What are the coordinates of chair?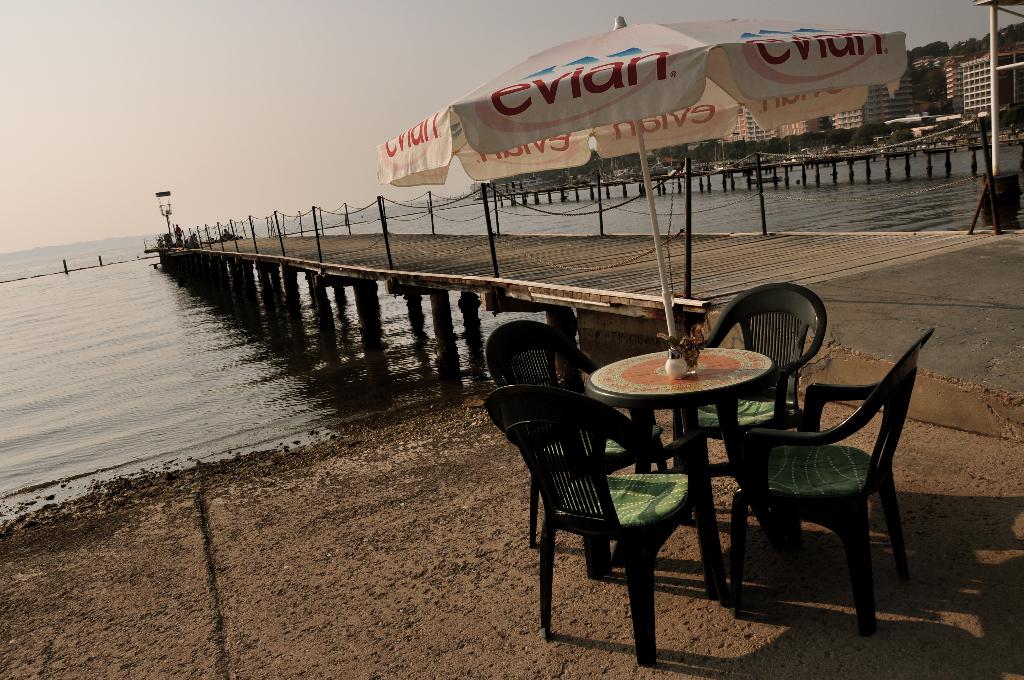
(x1=671, y1=281, x2=829, y2=524).
